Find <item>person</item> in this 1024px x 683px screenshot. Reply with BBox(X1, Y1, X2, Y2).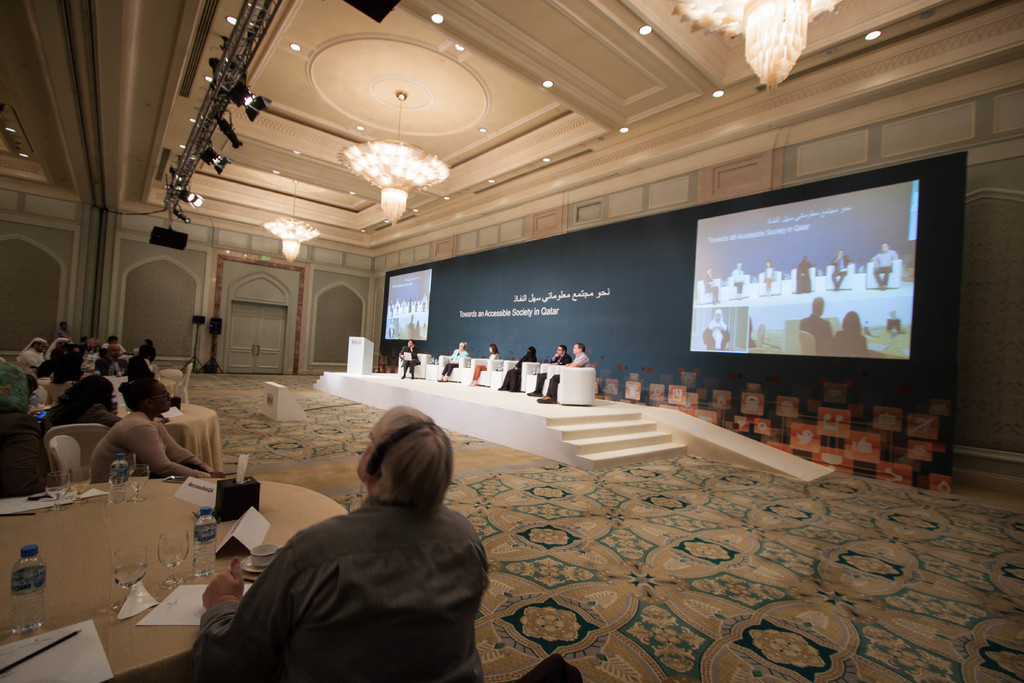
BBox(84, 379, 217, 477).
